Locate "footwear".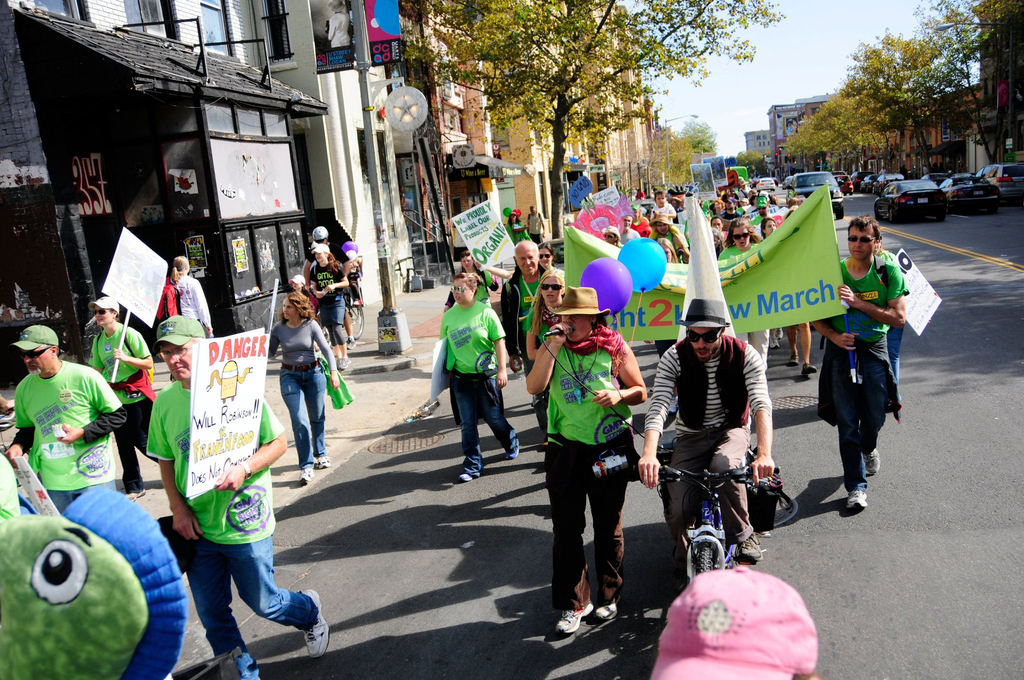
Bounding box: <box>865,446,882,474</box>.
